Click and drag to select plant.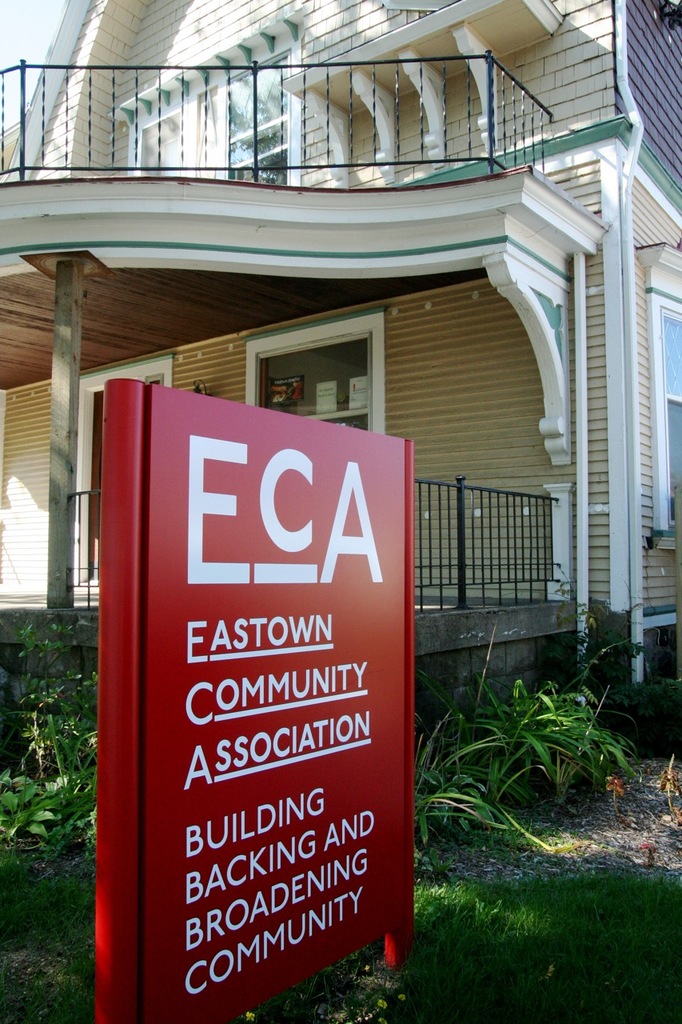
Selection: (0,776,90,846).
